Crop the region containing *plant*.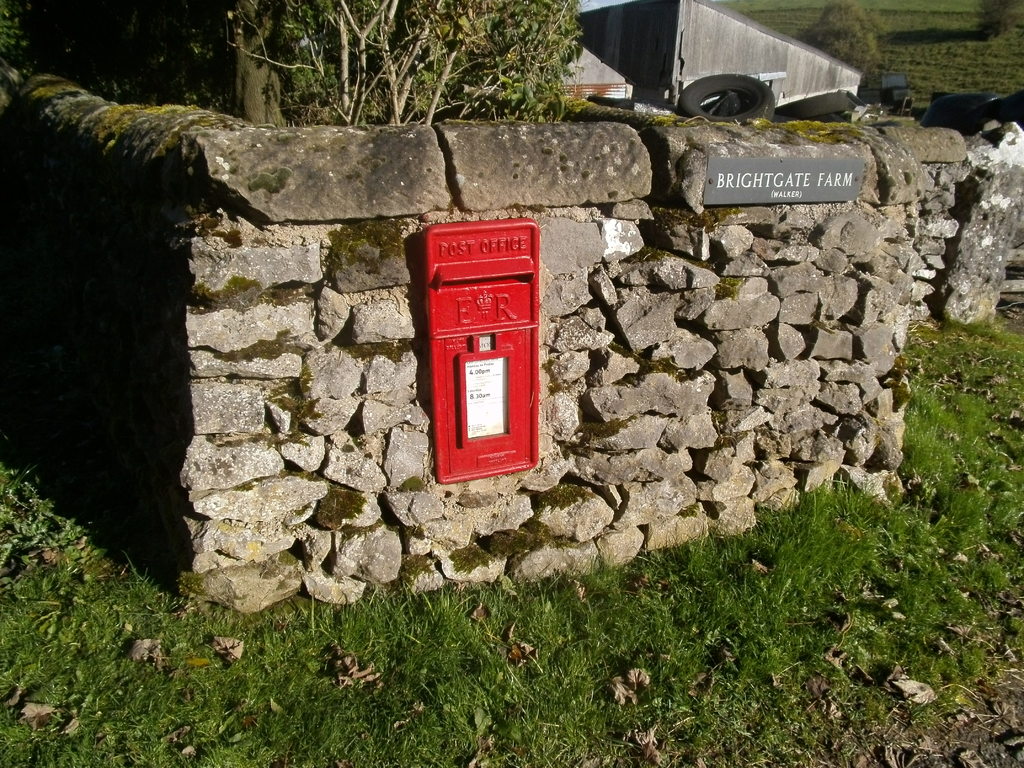
Crop region: (left=609, top=344, right=703, bottom=384).
